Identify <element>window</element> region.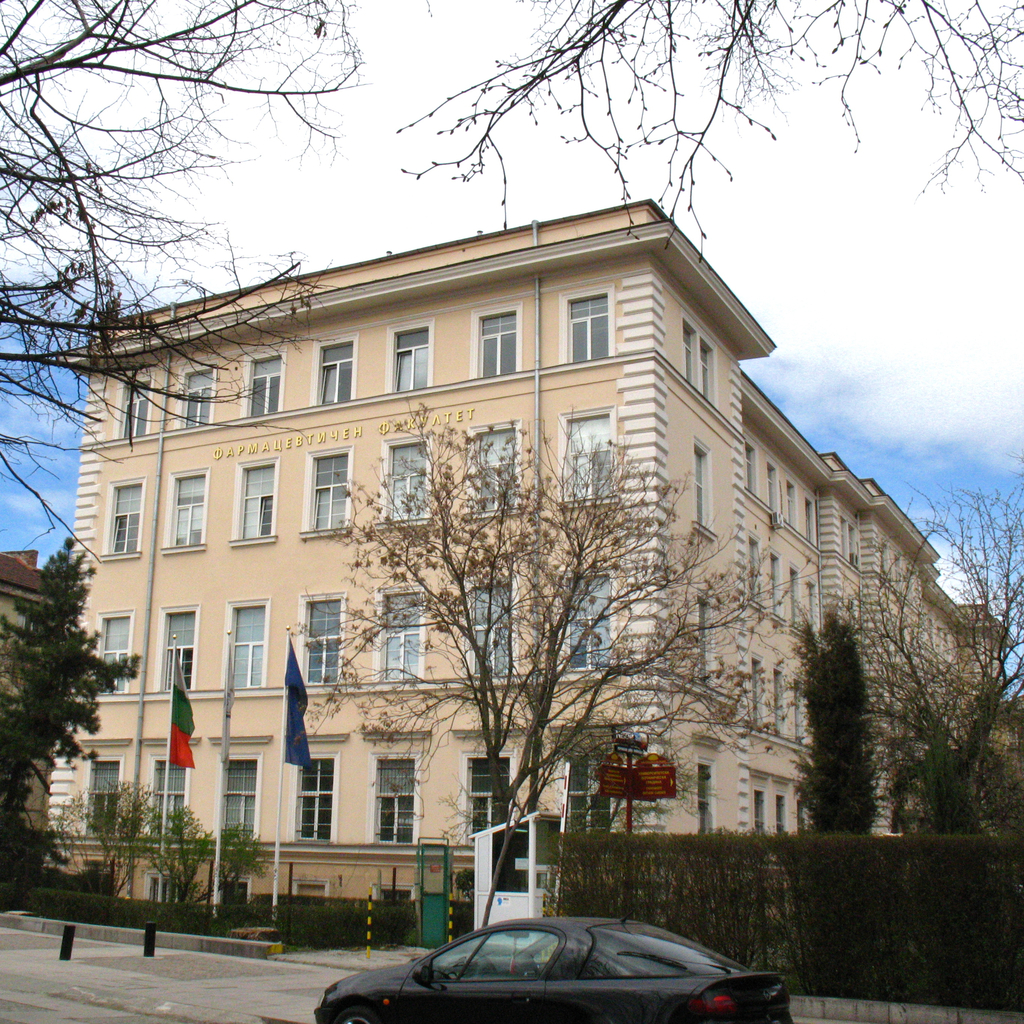
Region: [479,428,519,509].
